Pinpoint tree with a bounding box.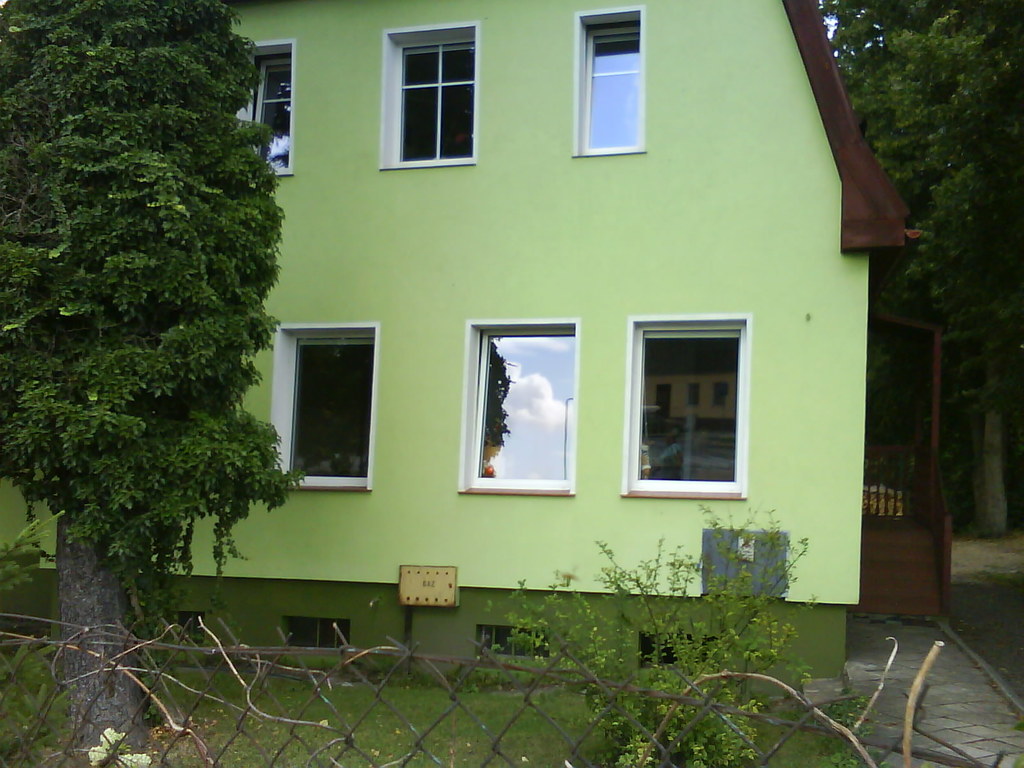
BBox(858, 0, 1023, 569).
